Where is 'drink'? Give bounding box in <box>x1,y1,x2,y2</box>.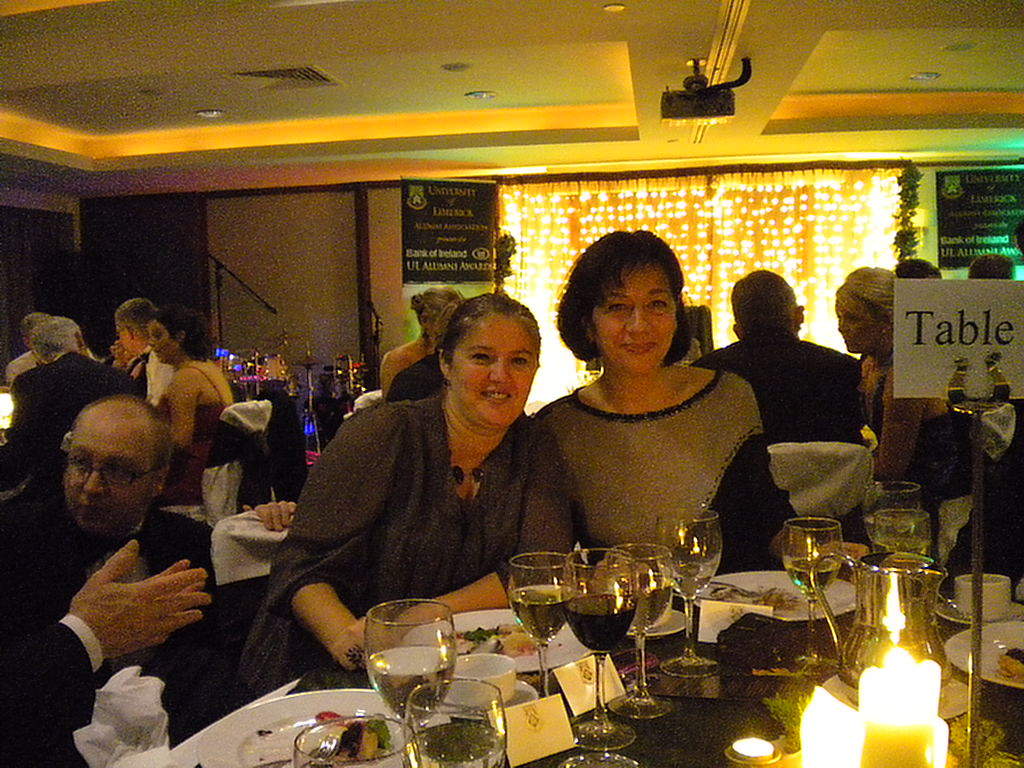
<box>405,717,506,767</box>.
